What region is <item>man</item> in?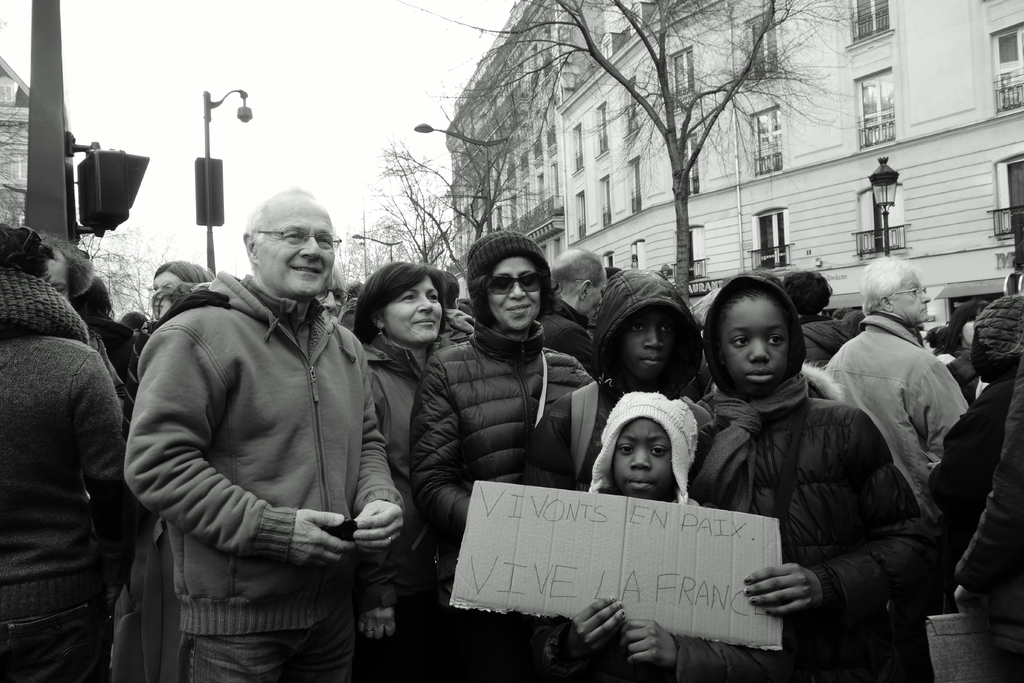
[x1=122, y1=158, x2=406, y2=675].
